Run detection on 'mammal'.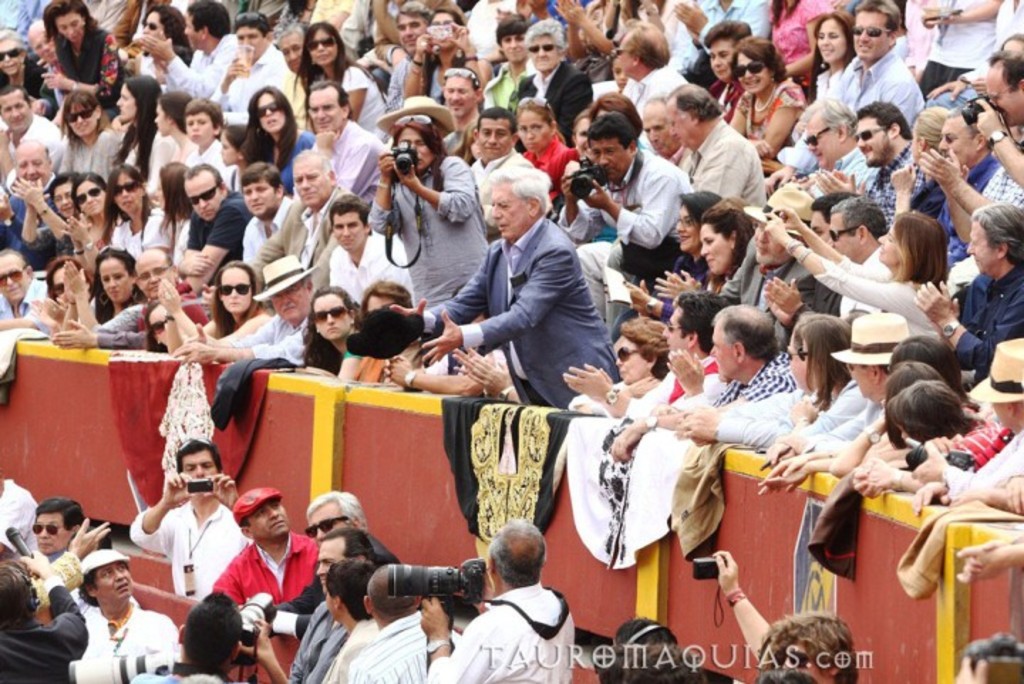
Result: [x1=205, y1=488, x2=311, y2=611].
